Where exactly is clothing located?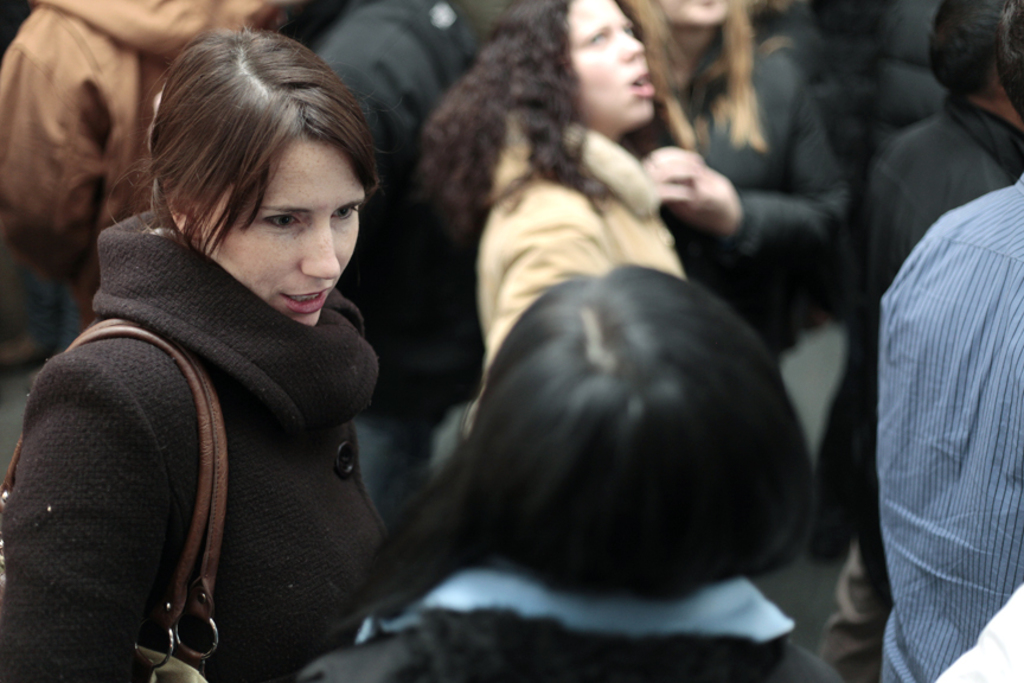
Its bounding box is {"left": 869, "top": 152, "right": 1023, "bottom": 682}.
